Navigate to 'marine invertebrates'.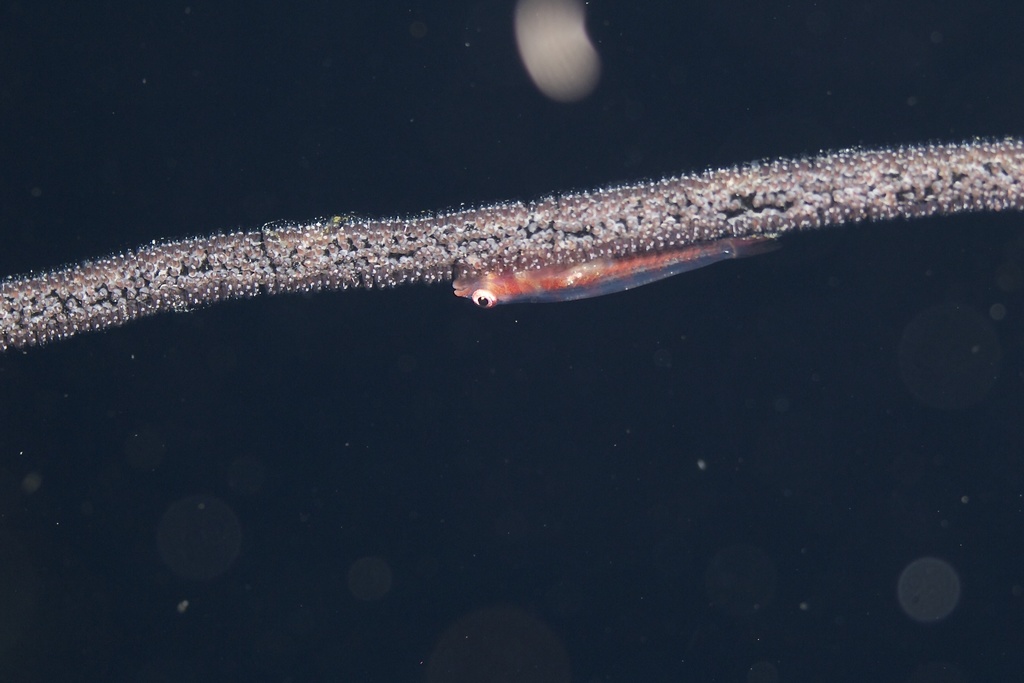
Navigation target: (0,119,1023,367).
